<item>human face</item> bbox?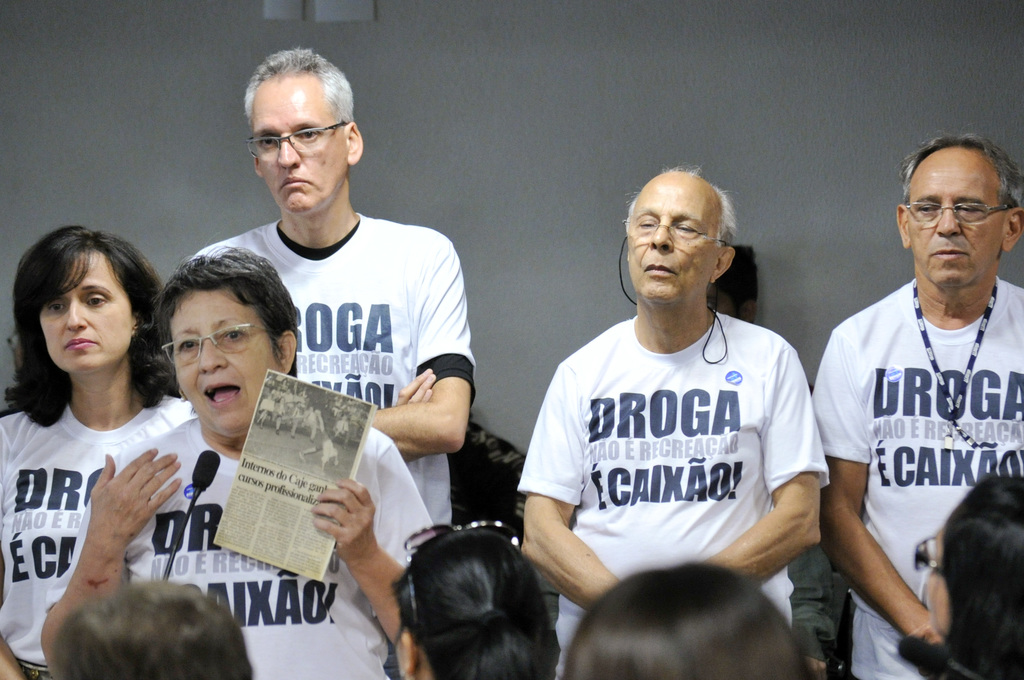
[903, 140, 1008, 296]
